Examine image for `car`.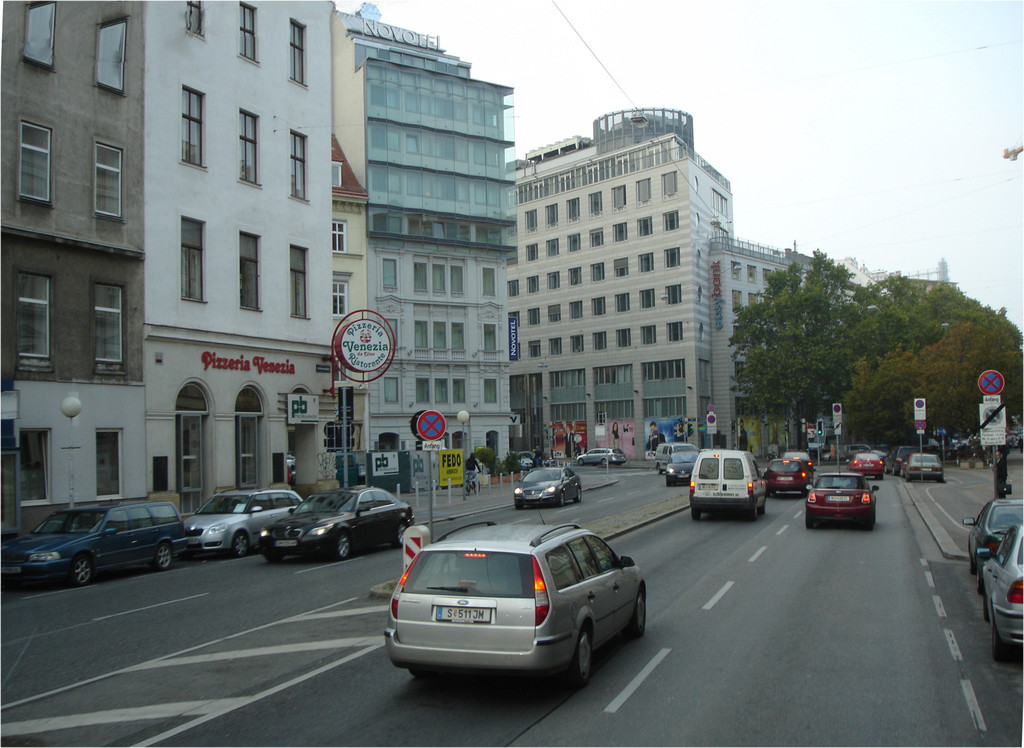
Examination result: detection(514, 463, 582, 508).
